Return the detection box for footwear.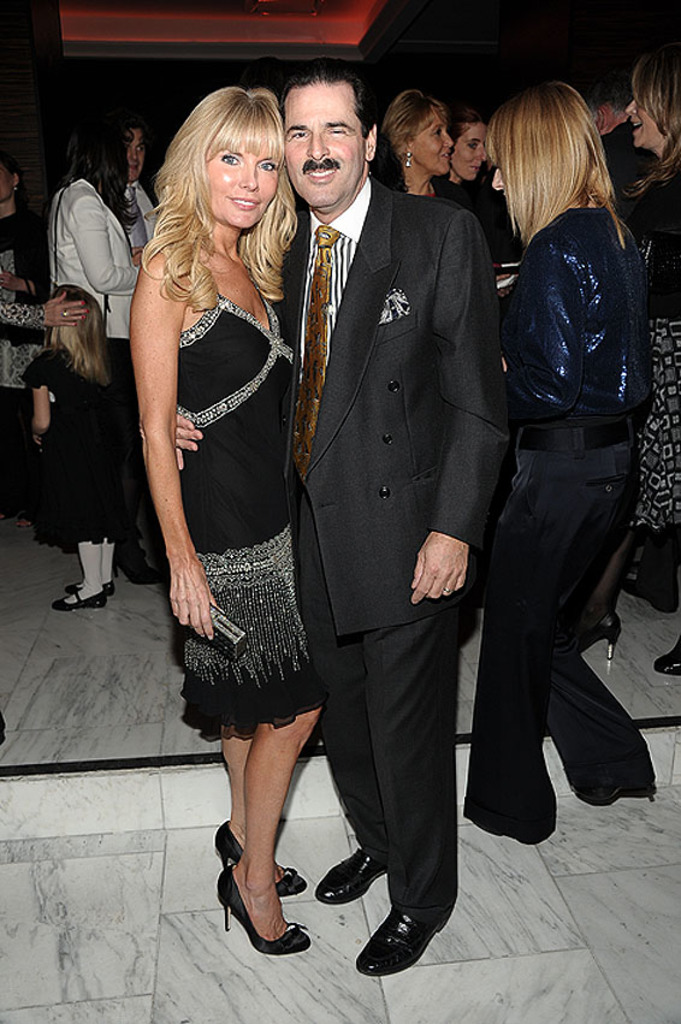
[65,582,117,593].
